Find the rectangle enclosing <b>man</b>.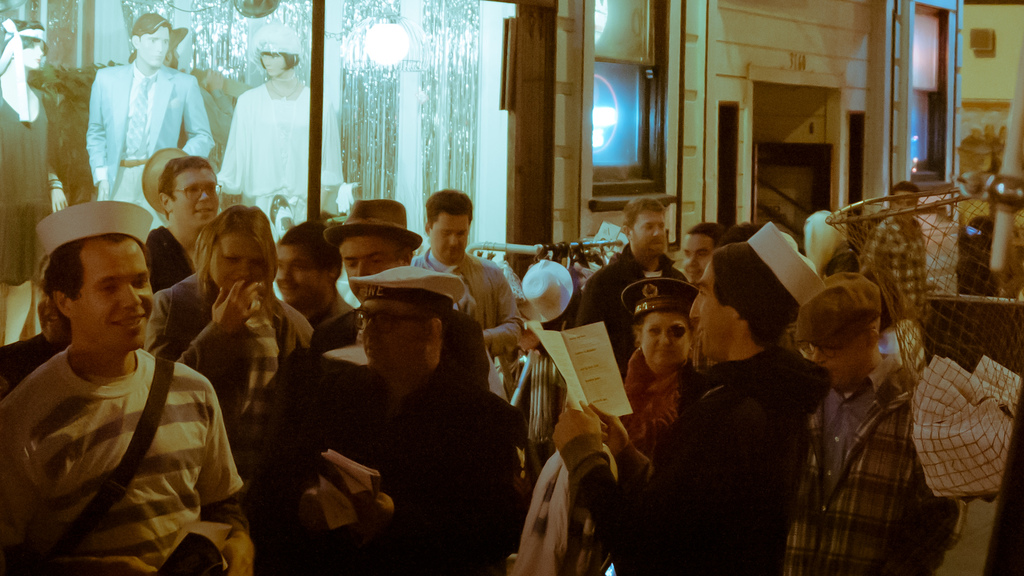
rect(138, 157, 223, 298).
